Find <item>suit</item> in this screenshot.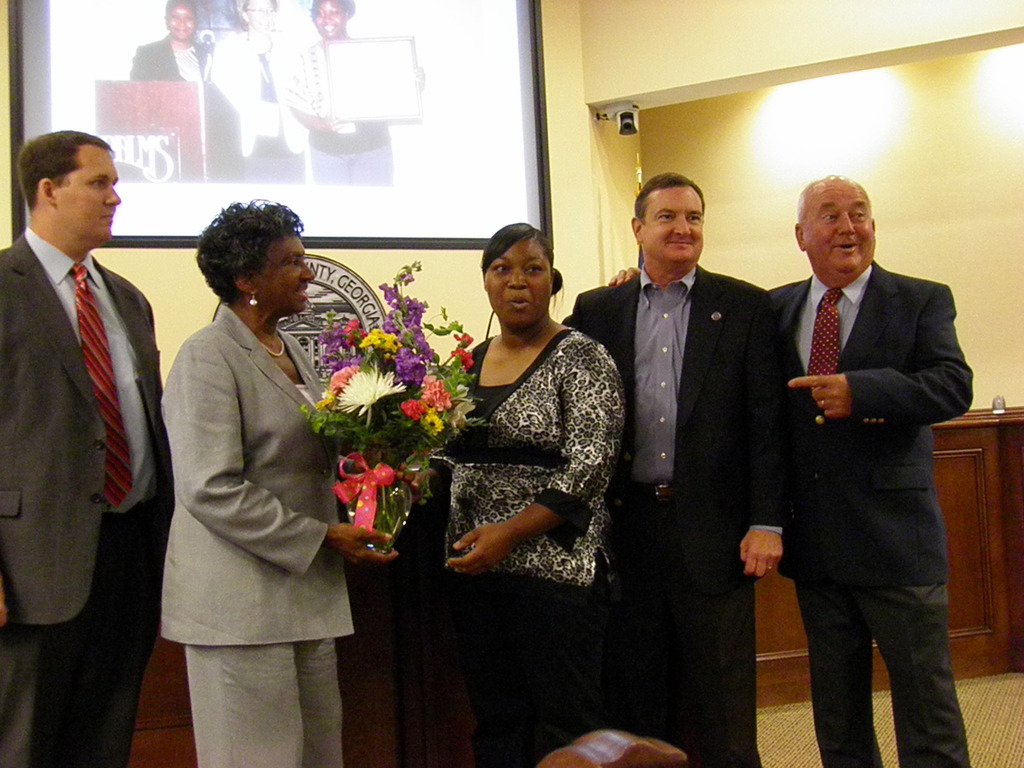
The bounding box for <item>suit</item> is crop(565, 259, 793, 767).
